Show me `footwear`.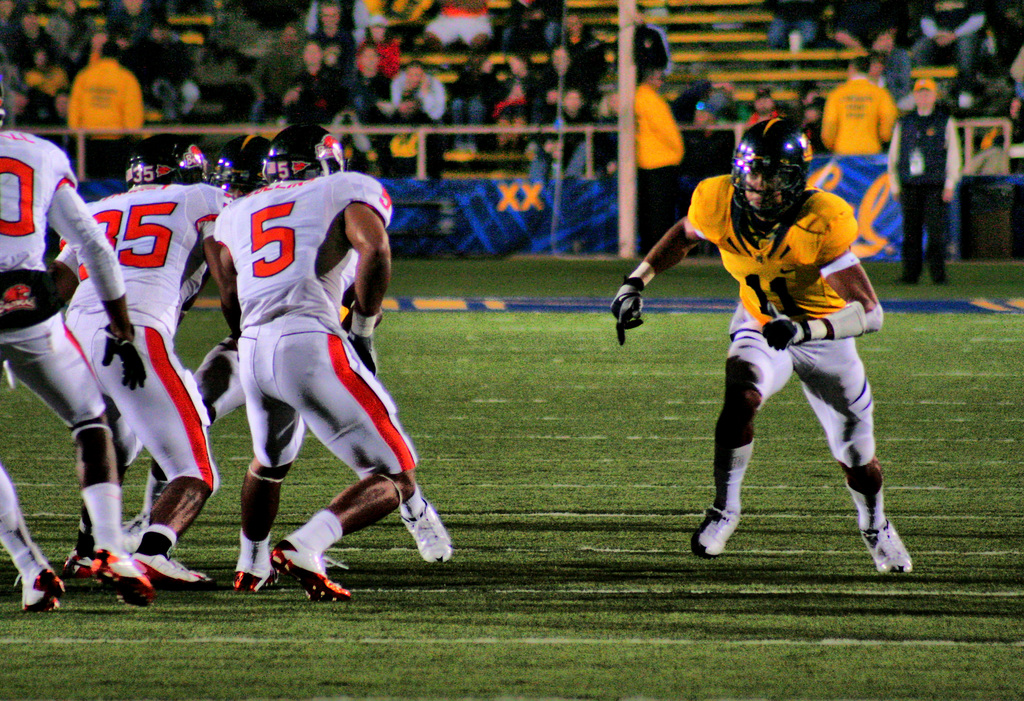
`footwear` is here: 66, 543, 151, 611.
